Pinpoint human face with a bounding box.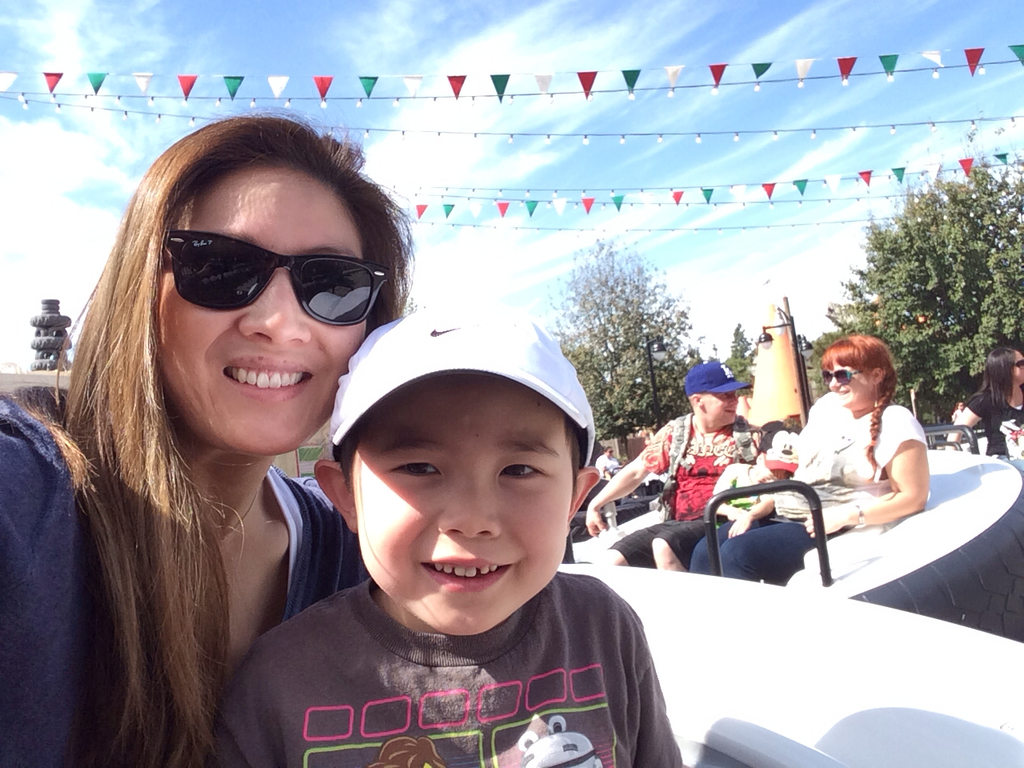
x1=335, y1=394, x2=582, y2=635.
